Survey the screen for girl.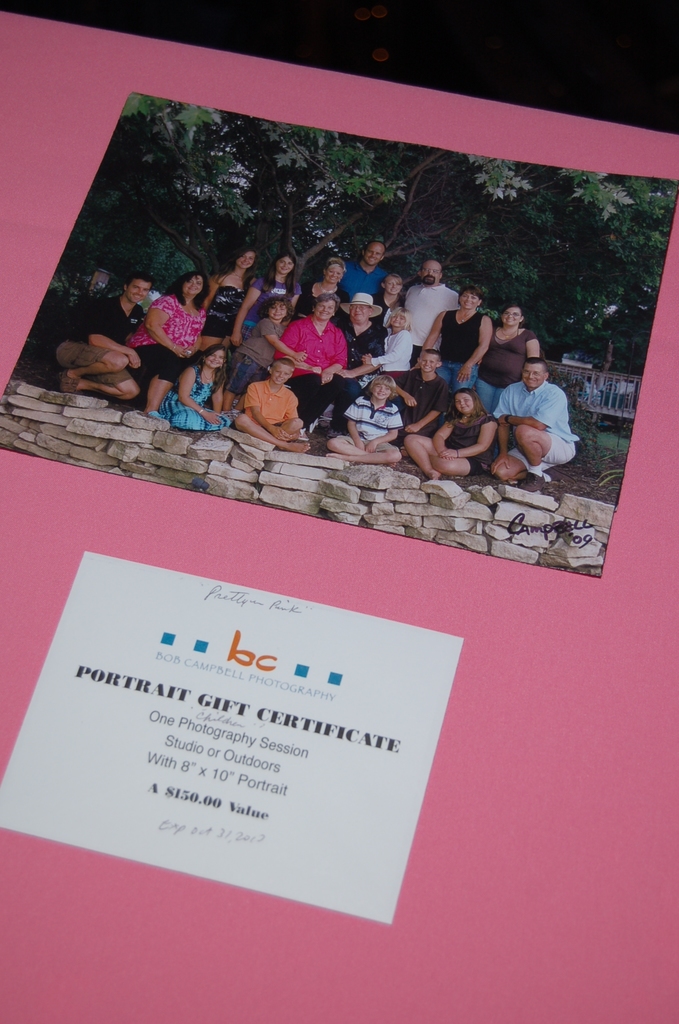
Survey found: region(228, 252, 299, 354).
